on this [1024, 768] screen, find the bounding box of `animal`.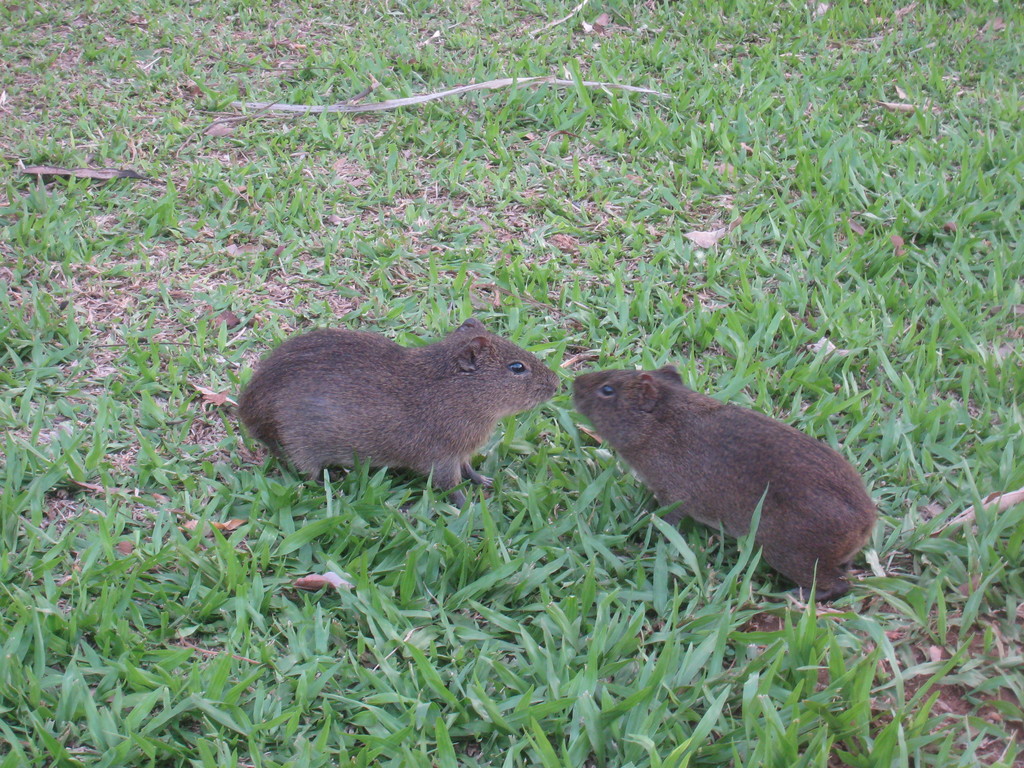
Bounding box: bbox=(571, 355, 883, 609).
